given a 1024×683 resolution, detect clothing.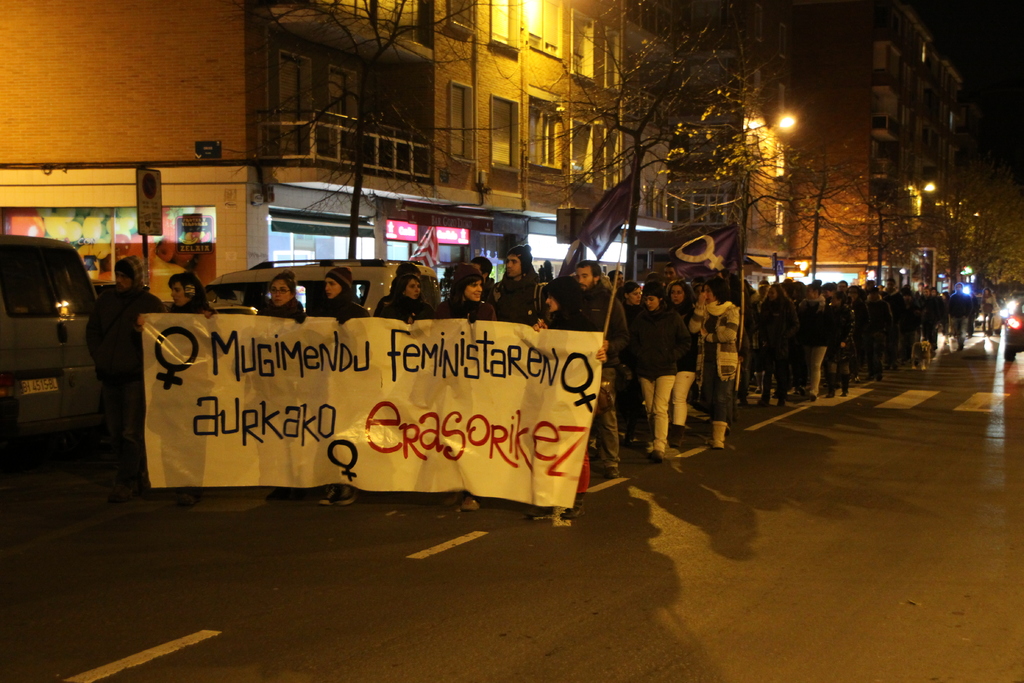
[755,299,790,399].
